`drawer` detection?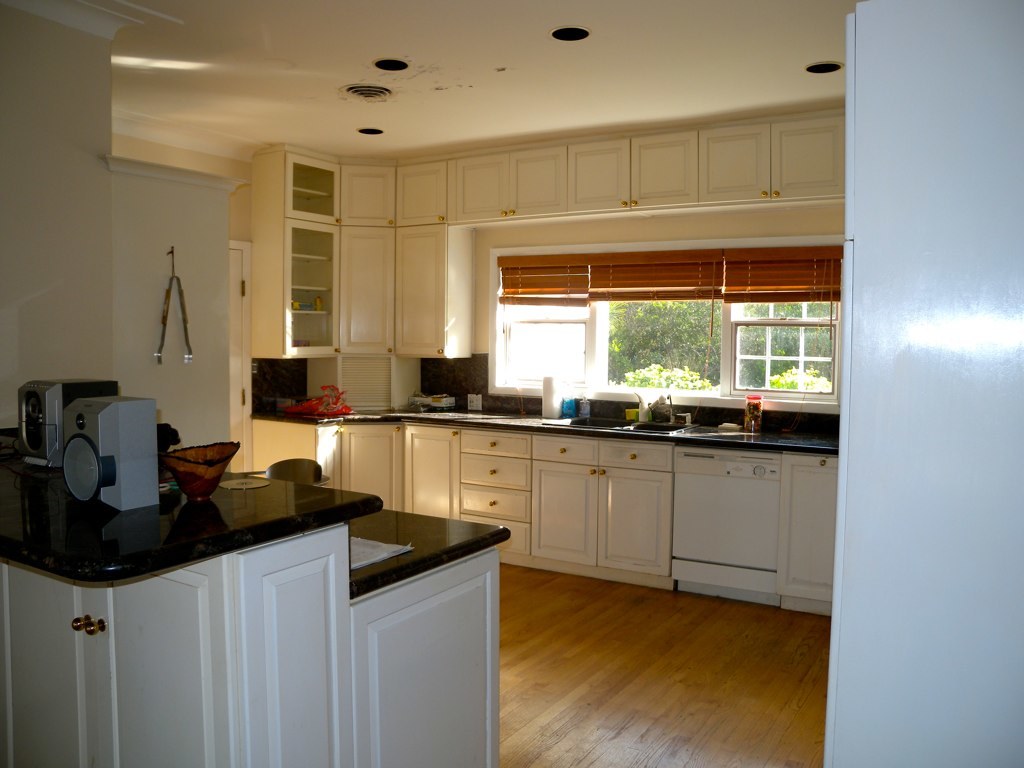
[left=459, top=429, right=533, bottom=458]
